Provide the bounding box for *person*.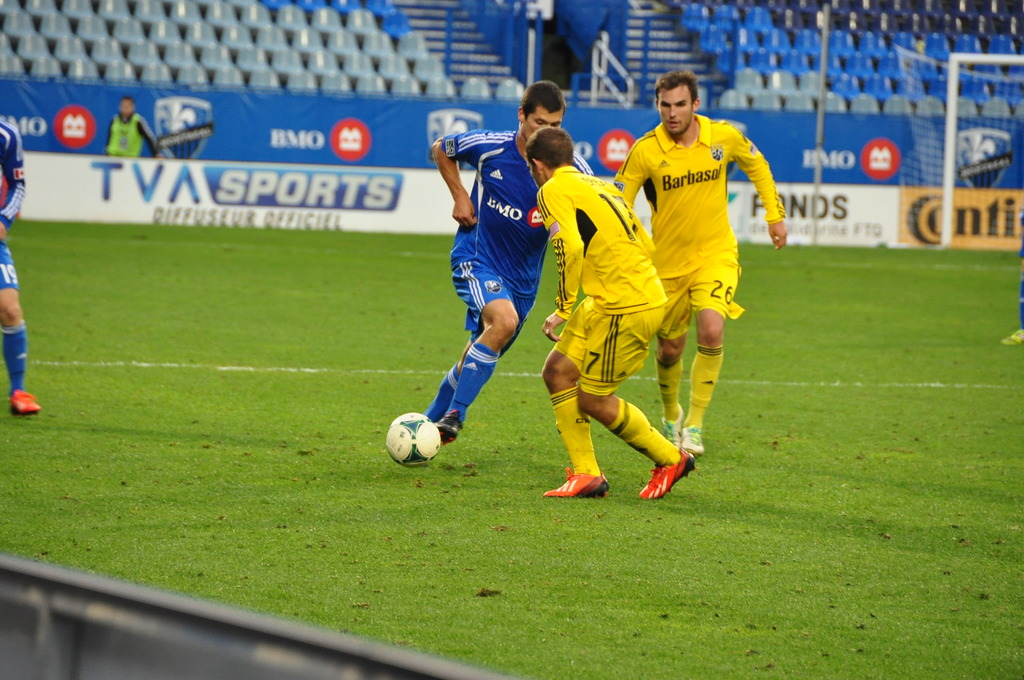
<box>519,124,695,502</box>.
